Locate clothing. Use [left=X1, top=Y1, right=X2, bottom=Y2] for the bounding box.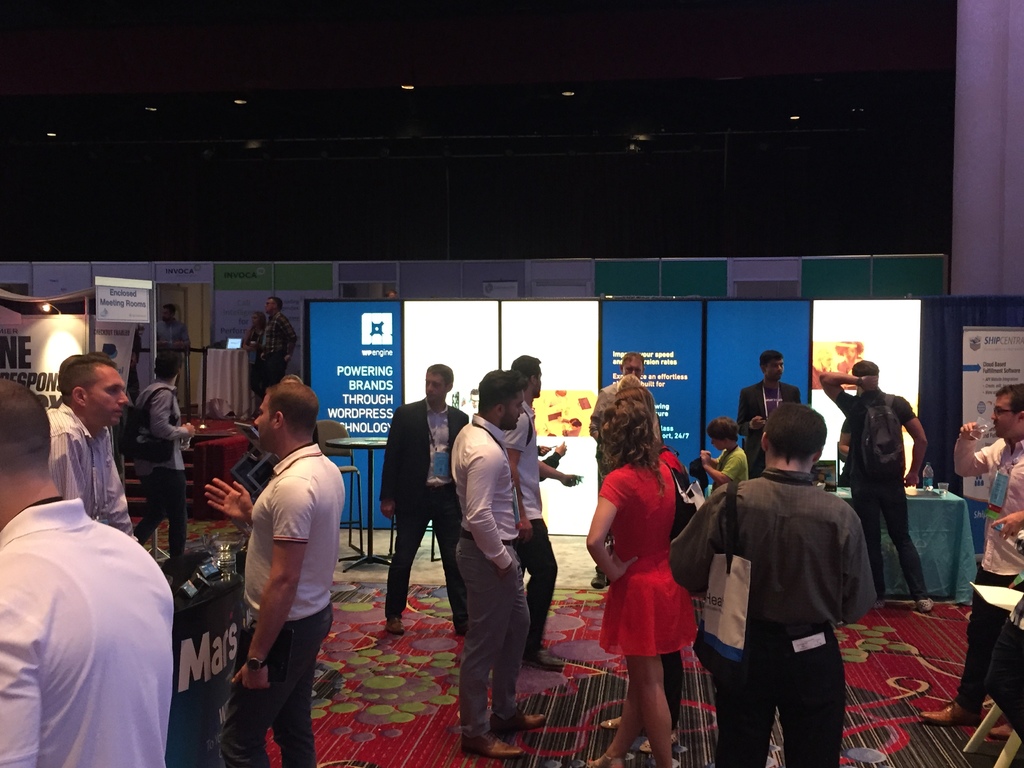
[left=128, top=329, right=140, bottom=406].
